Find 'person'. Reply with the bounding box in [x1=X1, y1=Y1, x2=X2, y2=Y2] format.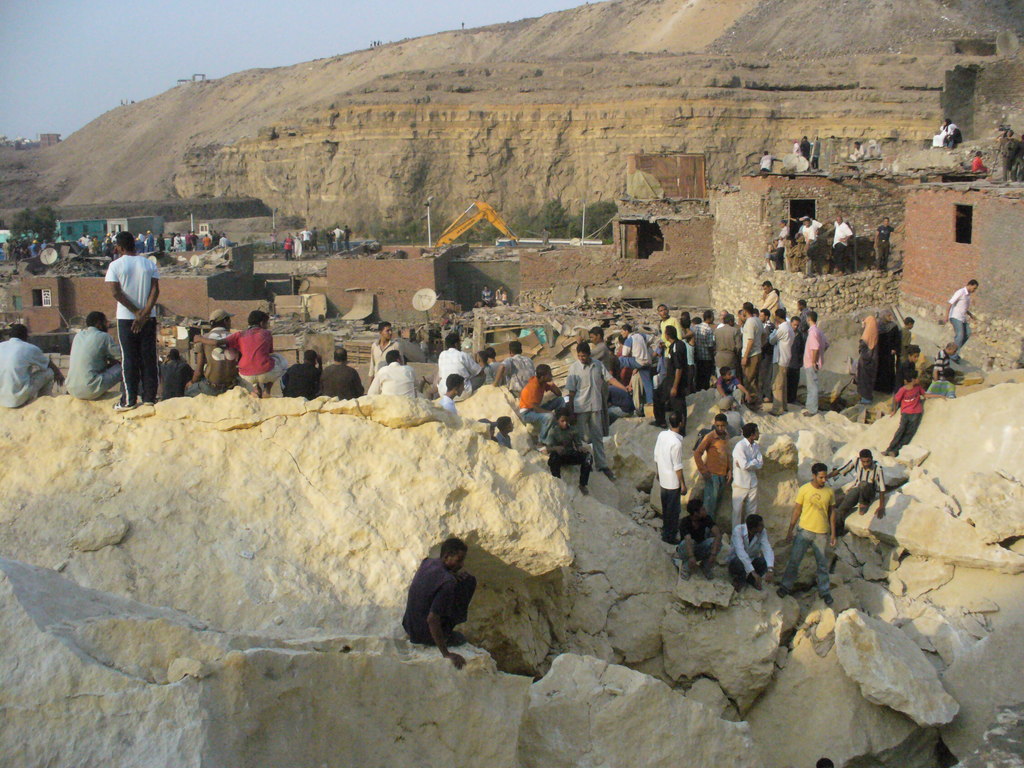
[x1=153, y1=230, x2=165, y2=252].
